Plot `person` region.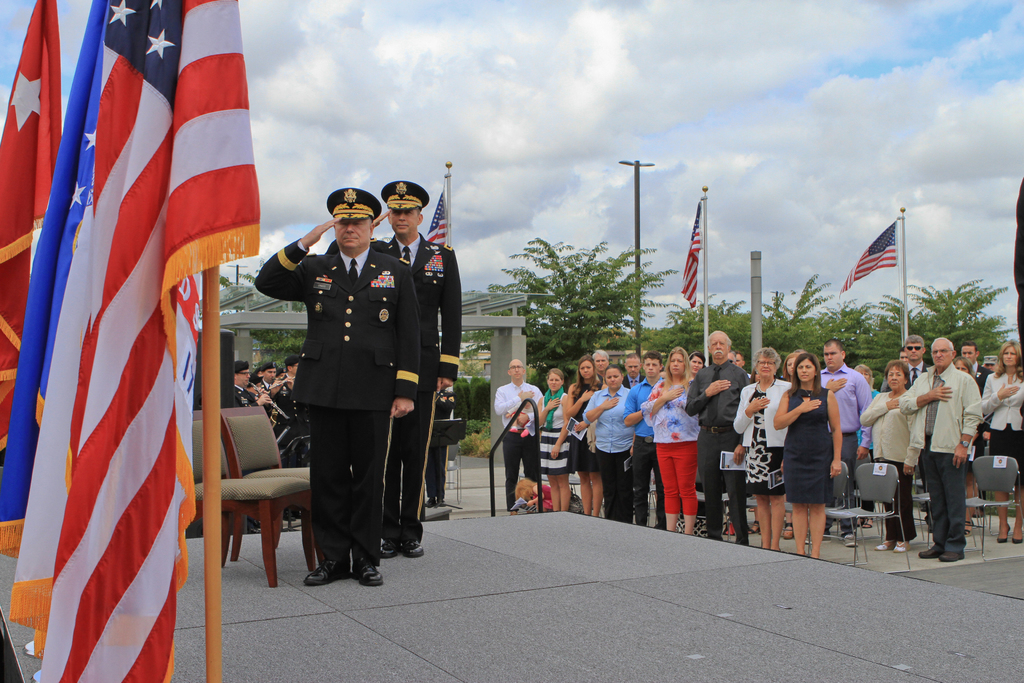
Plotted at l=684, t=331, r=753, b=545.
